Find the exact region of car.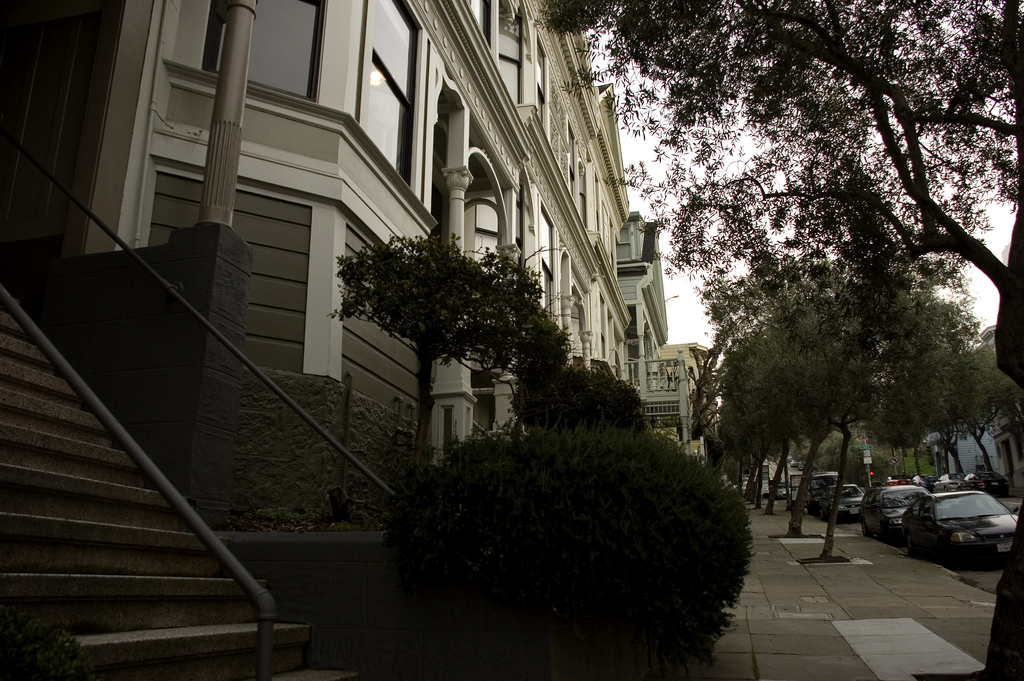
Exact region: pyautogui.locateOnScreen(810, 479, 867, 521).
